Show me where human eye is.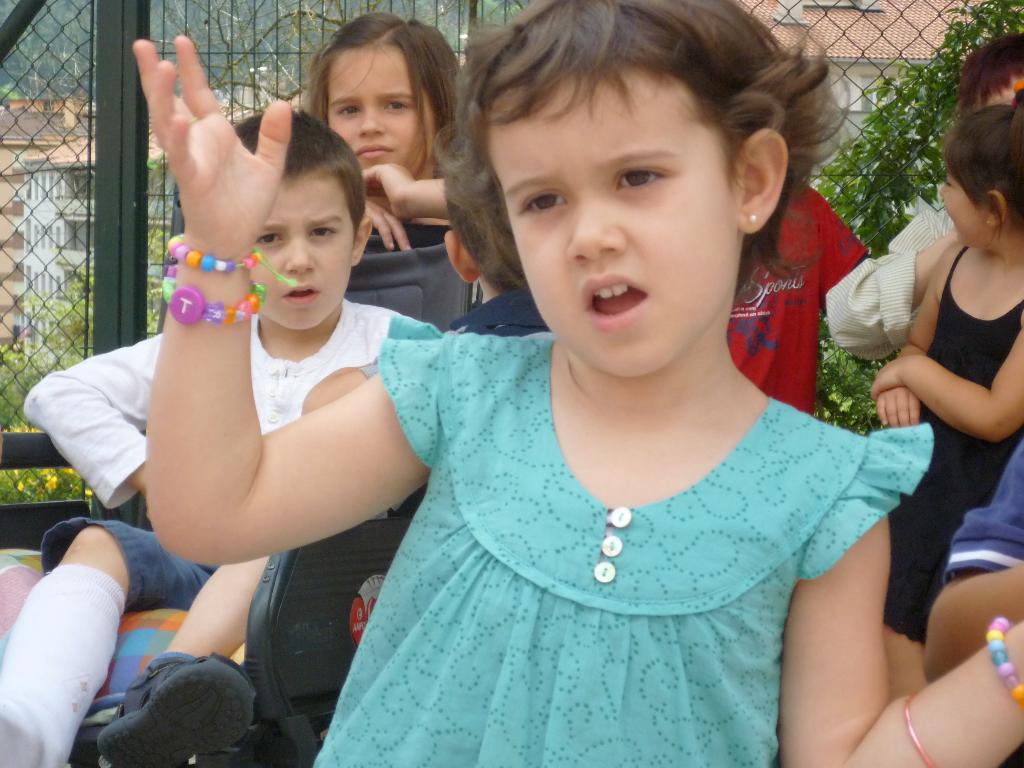
human eye is at x1=335, y1=107, x2=362, y2=119.
